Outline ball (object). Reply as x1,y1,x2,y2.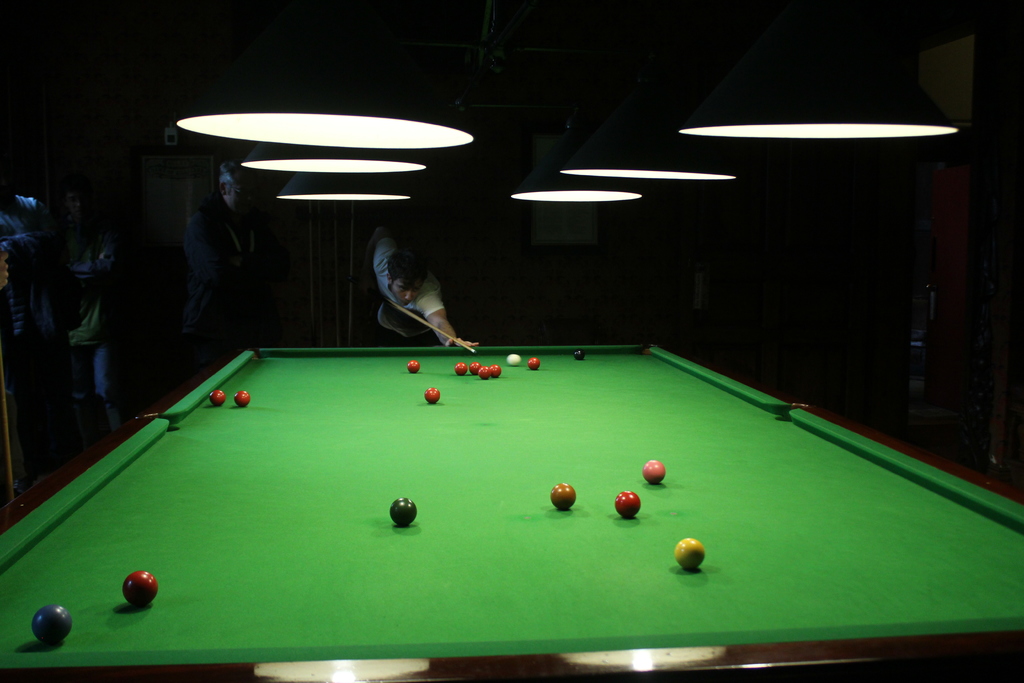
454,363,466,375.
